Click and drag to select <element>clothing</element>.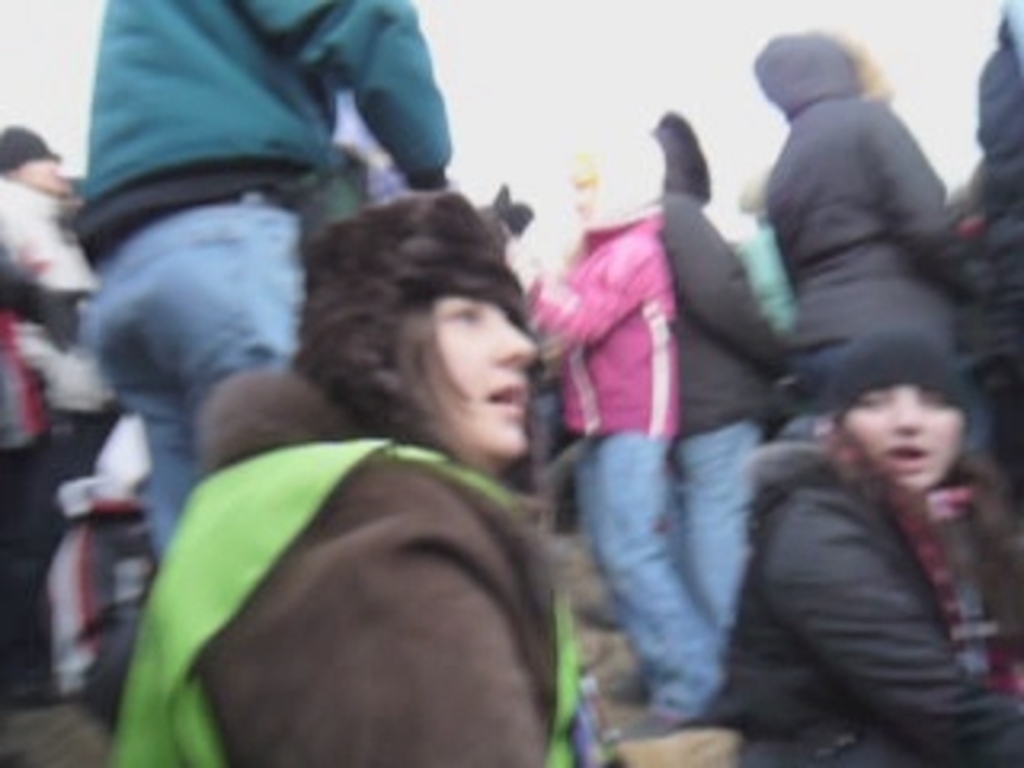
Selection: [106, 323, 595, 767].
